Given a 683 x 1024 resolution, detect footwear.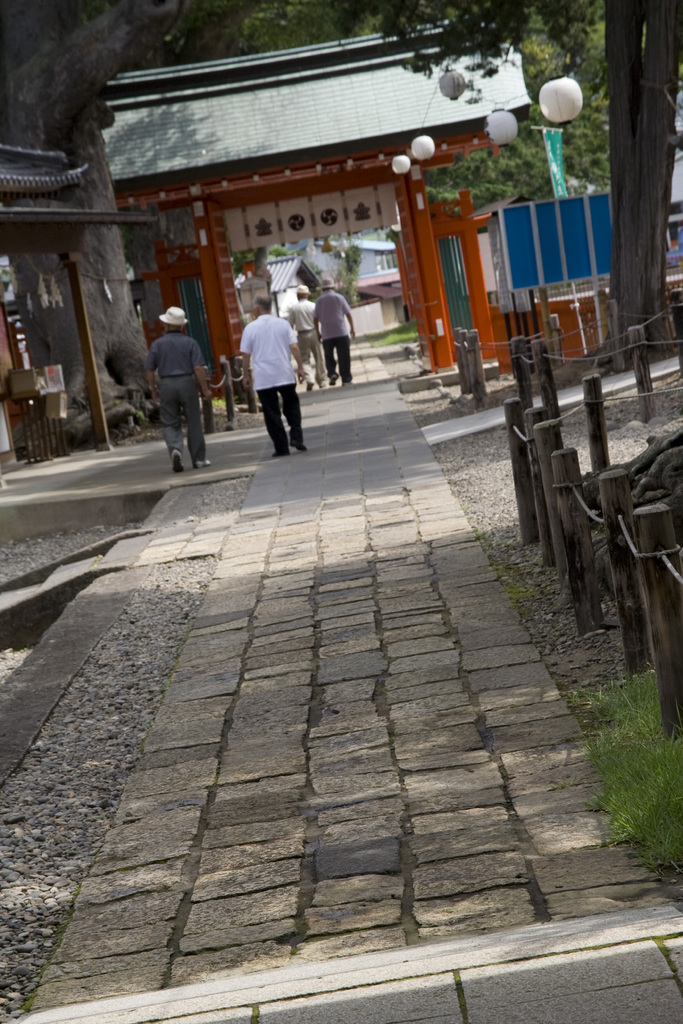
select_region(270, 445, 286, 460).
